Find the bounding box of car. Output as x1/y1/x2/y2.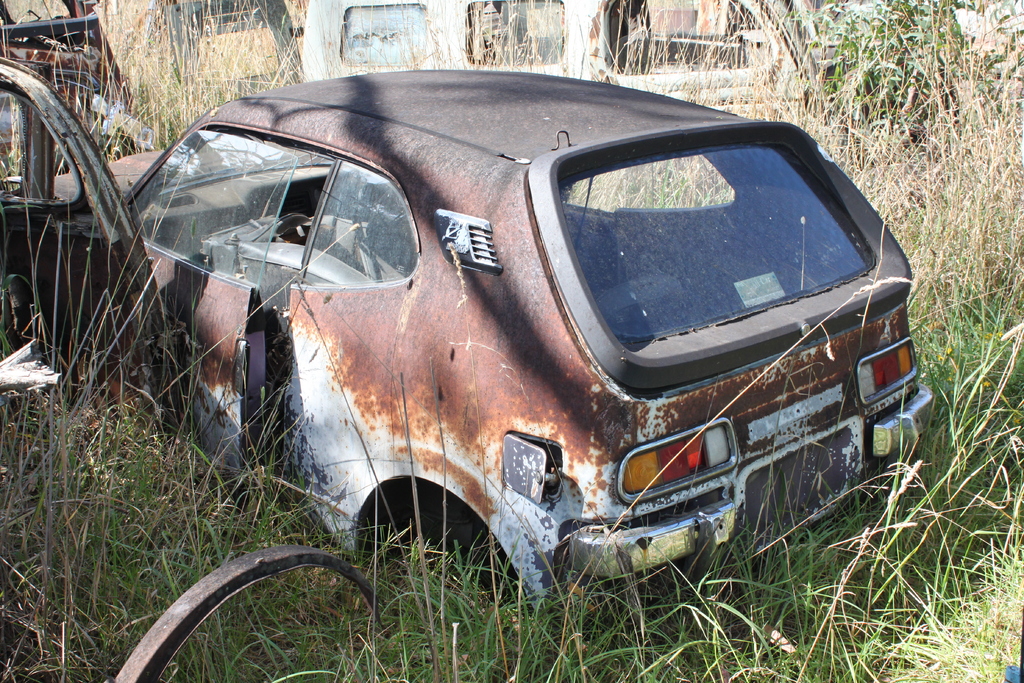
0/0/140/154.
